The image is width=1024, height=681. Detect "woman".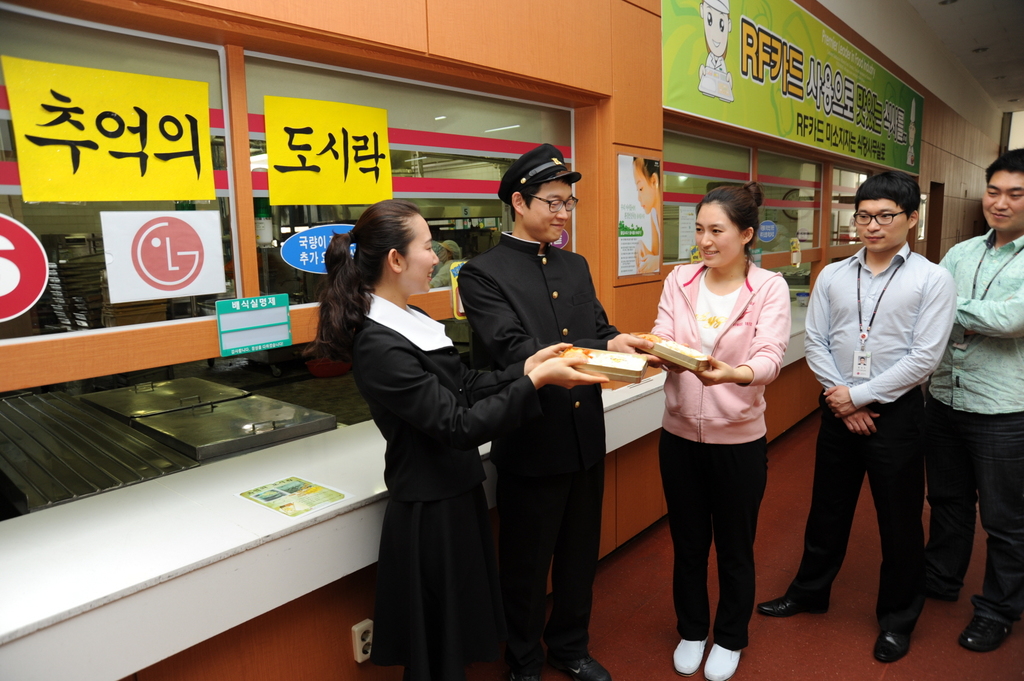
Detection: bbox=(318, 195, 620, 680).
